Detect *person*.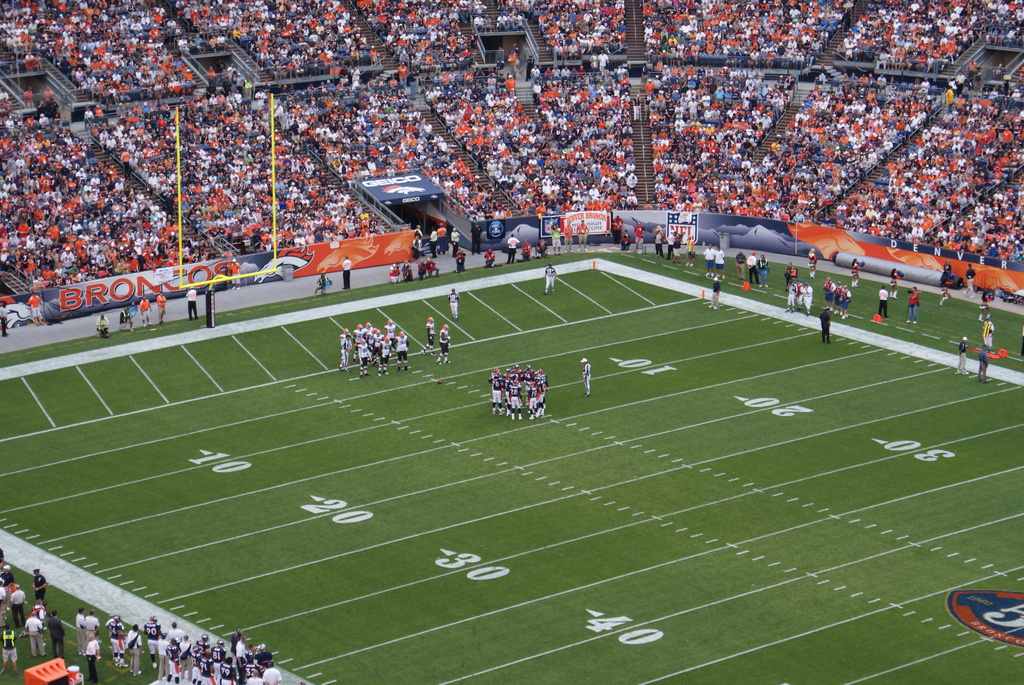
Detected at <bbox>338, 252, 351, 291</bbox>.
